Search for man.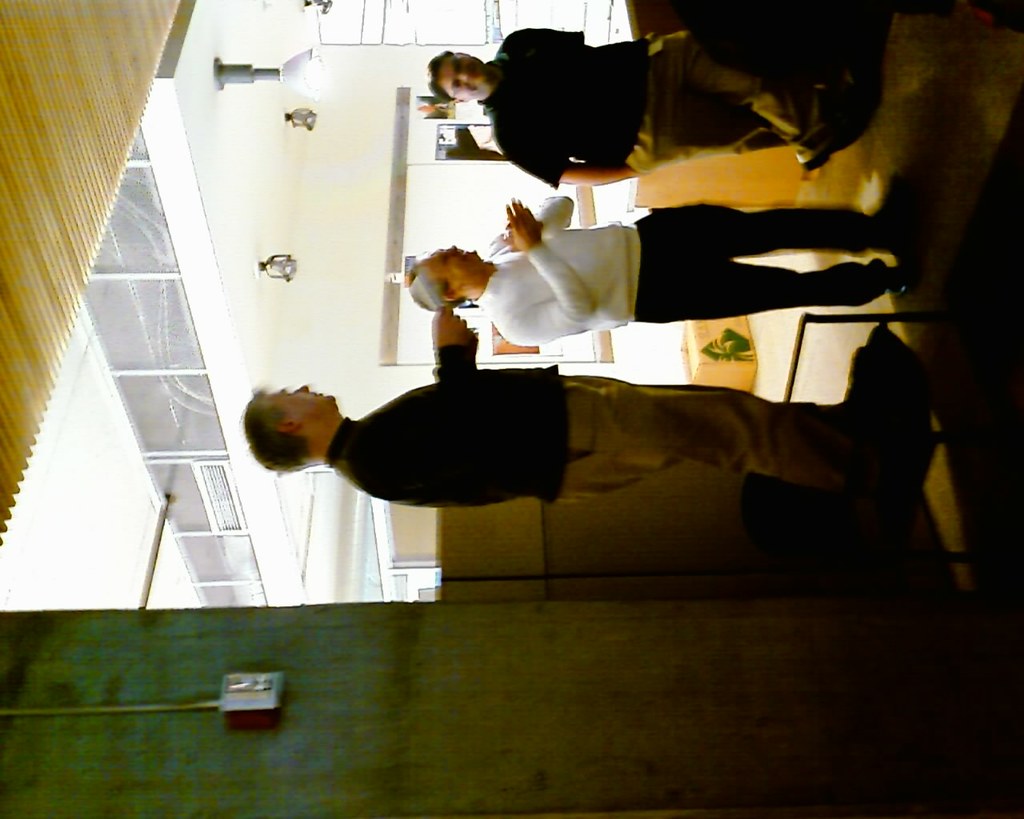
Found at (left=244, top=303, right=933, bottom=496).
